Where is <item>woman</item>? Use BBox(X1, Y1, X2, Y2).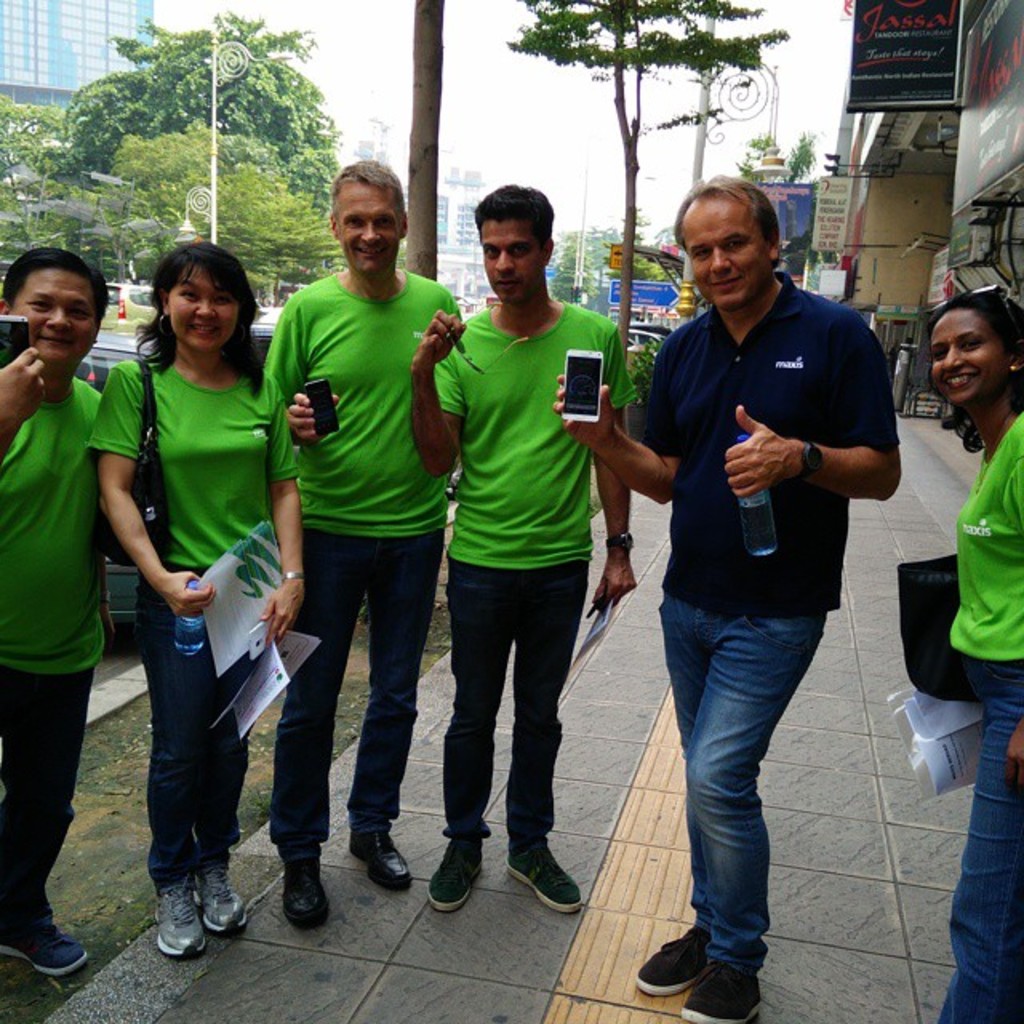
BBox(82, 240, 306, 960).
